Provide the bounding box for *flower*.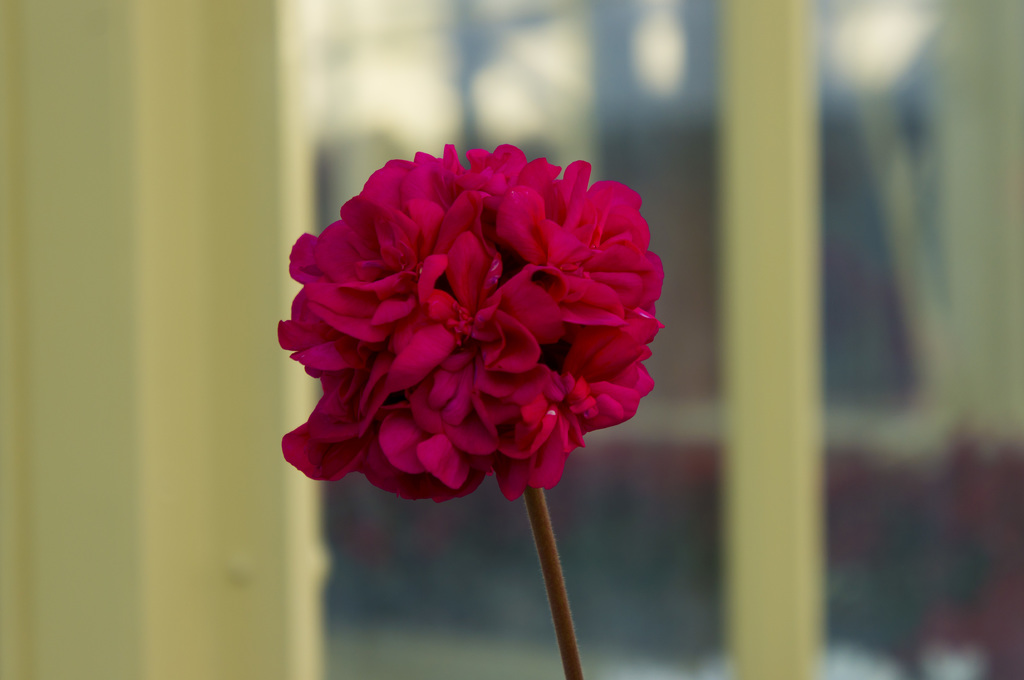
<region>277, 143, 667, 505</region>.
